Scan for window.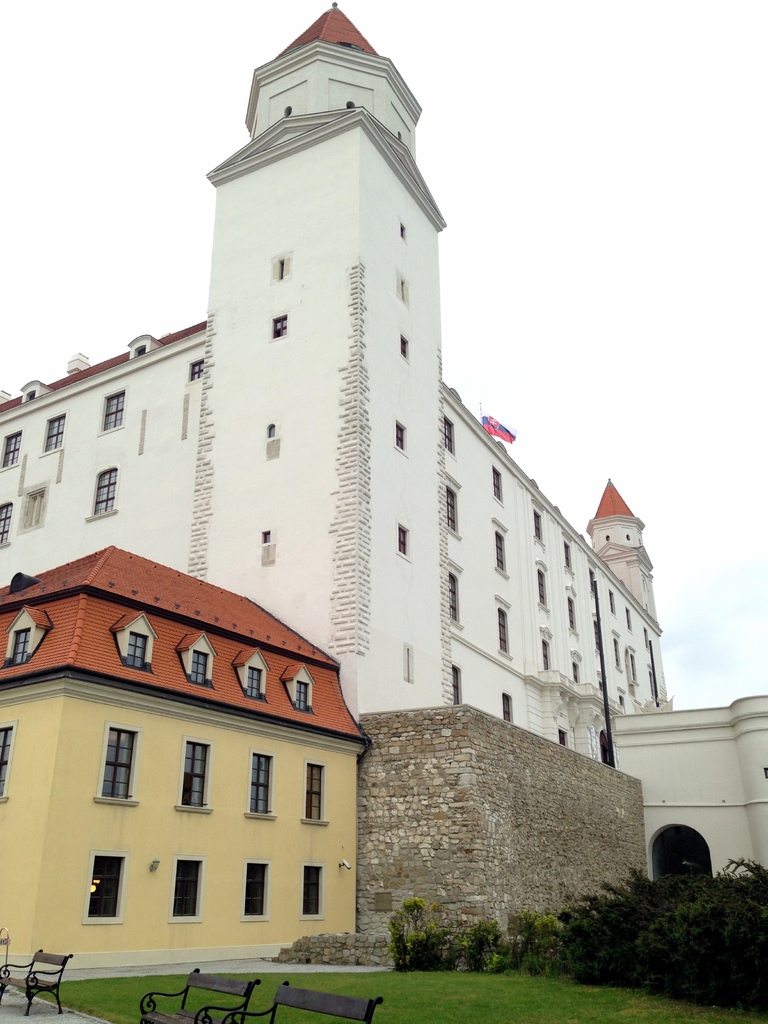
Scan result: rect(499, 527, 509, 570).
